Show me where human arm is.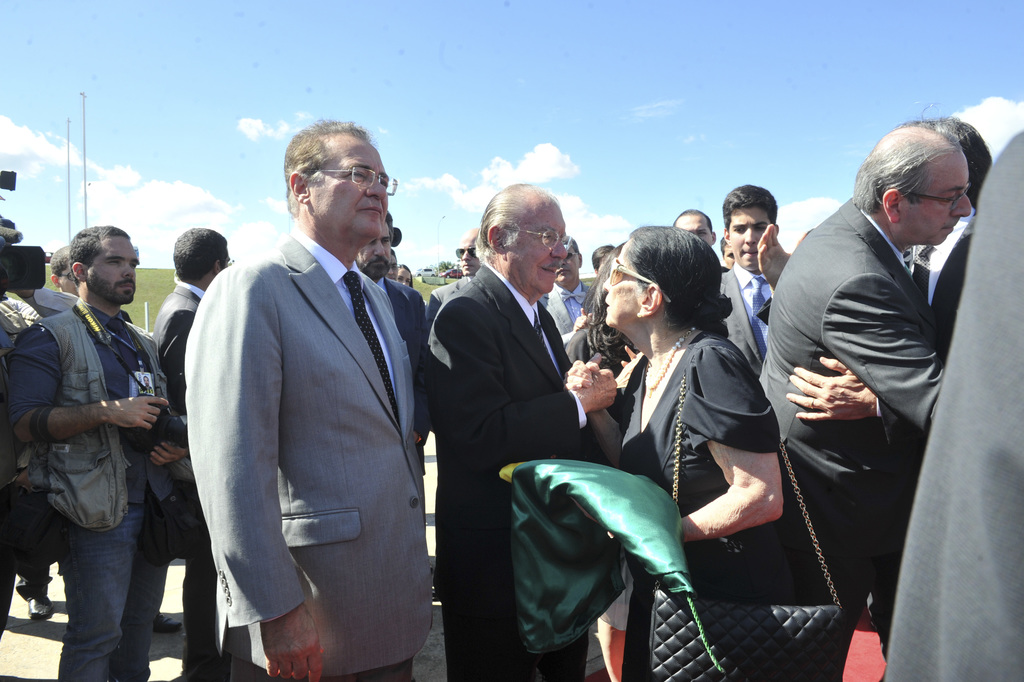
human arm is at rect(793, 346, 919, 433).
